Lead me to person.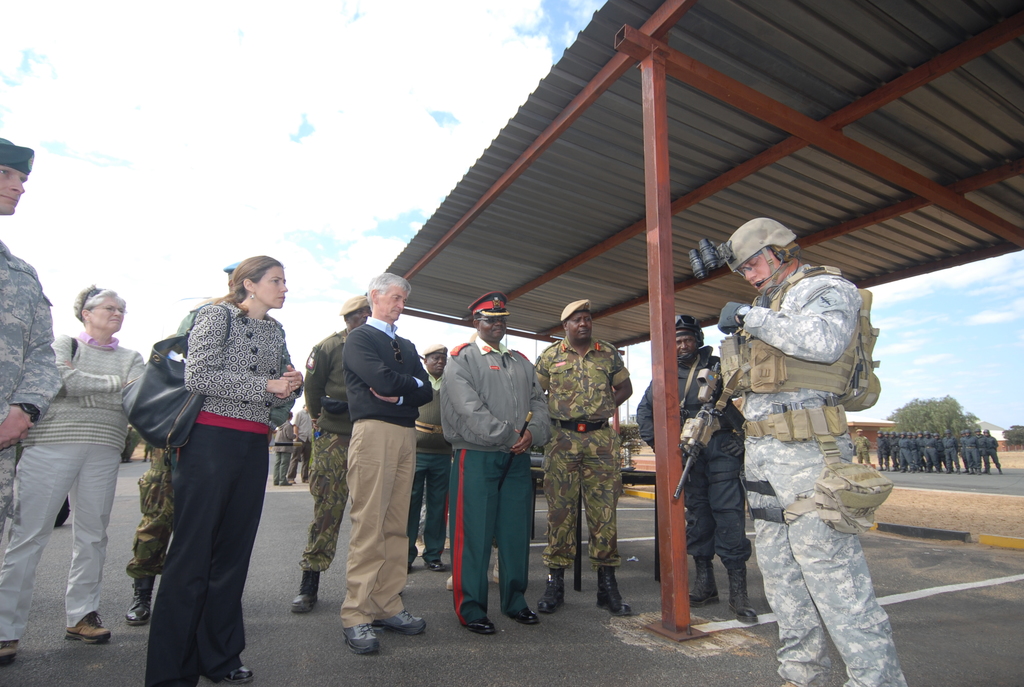
Lead to (left=711, top=216, right=910, bottom=686).
